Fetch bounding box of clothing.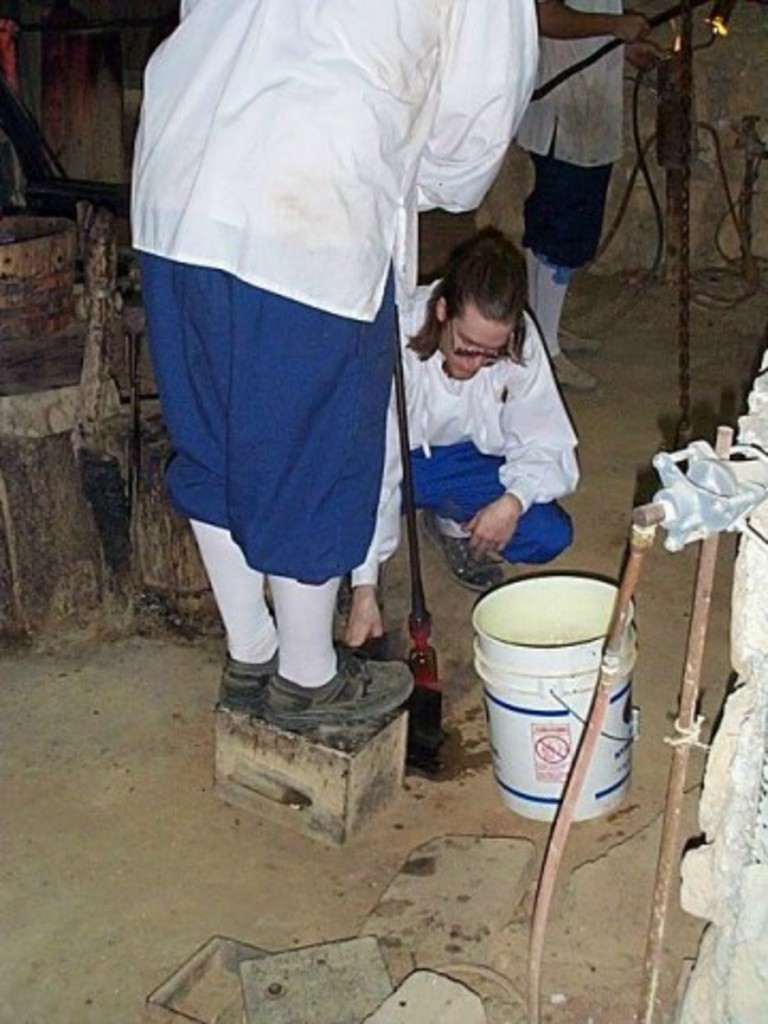
Bbox: <bbox>124, 6, 471, 610</bbox>.
